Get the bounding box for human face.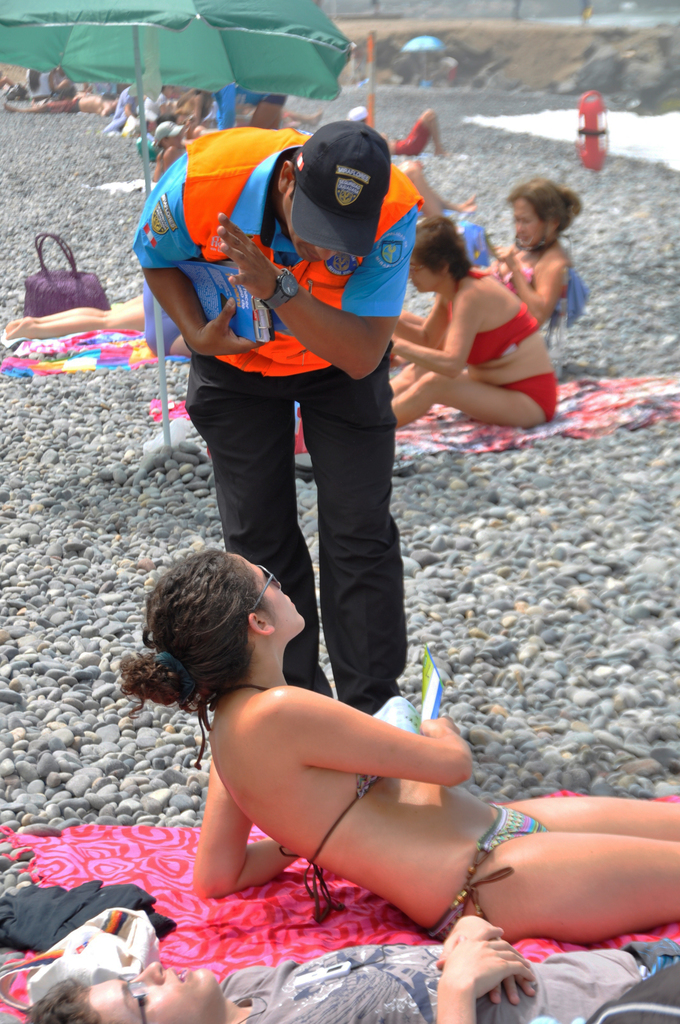
region(407, 258, 440, 292).
